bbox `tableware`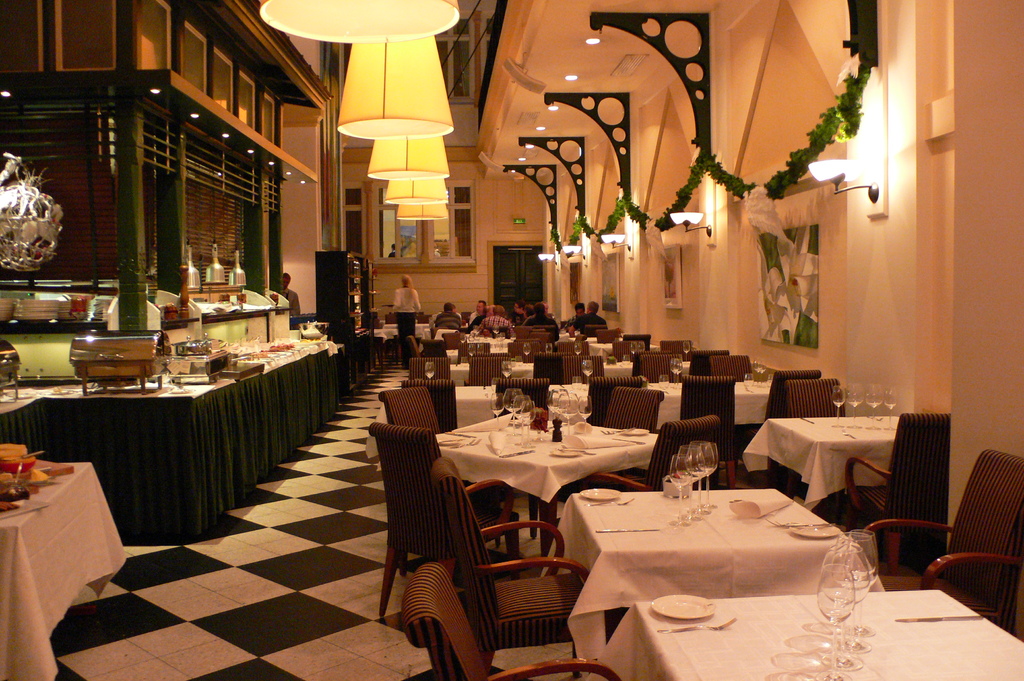
Rect(631, 339, 648, 364)
